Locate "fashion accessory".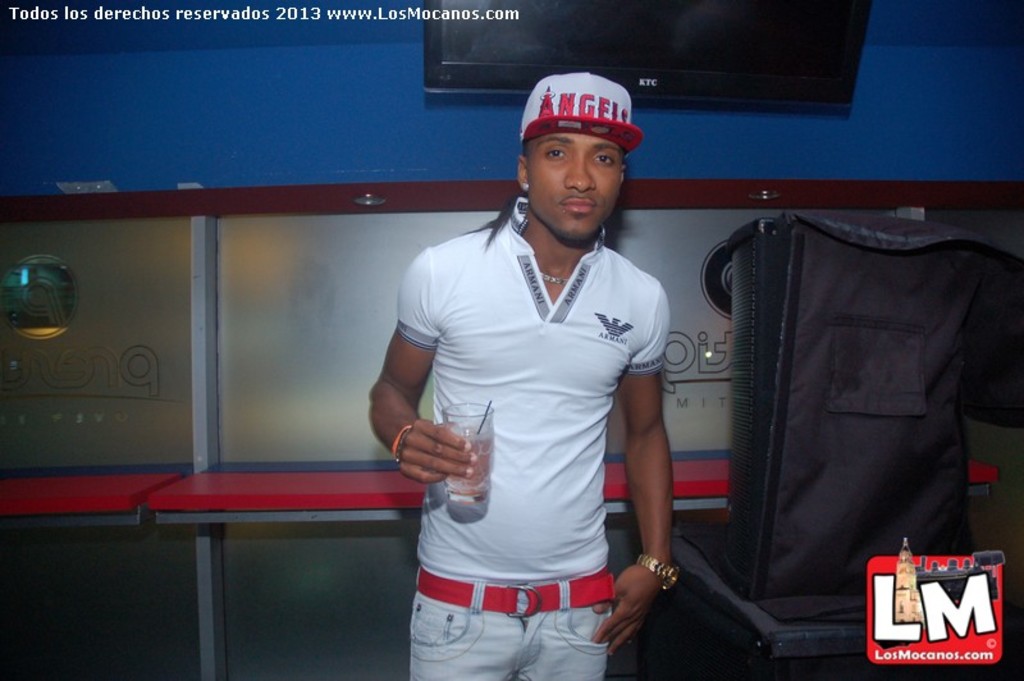
Bounding box: 511 70 644 156.
